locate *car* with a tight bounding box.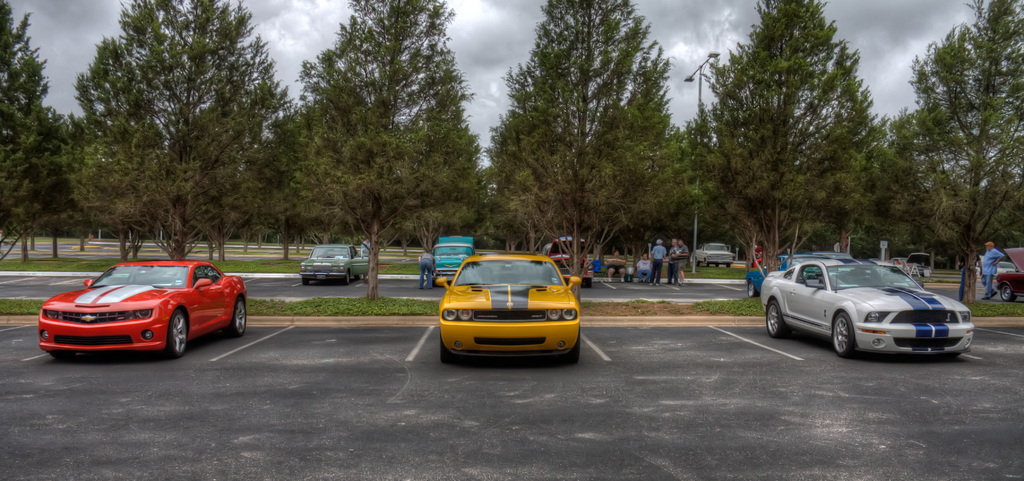
34:258:253:360.
